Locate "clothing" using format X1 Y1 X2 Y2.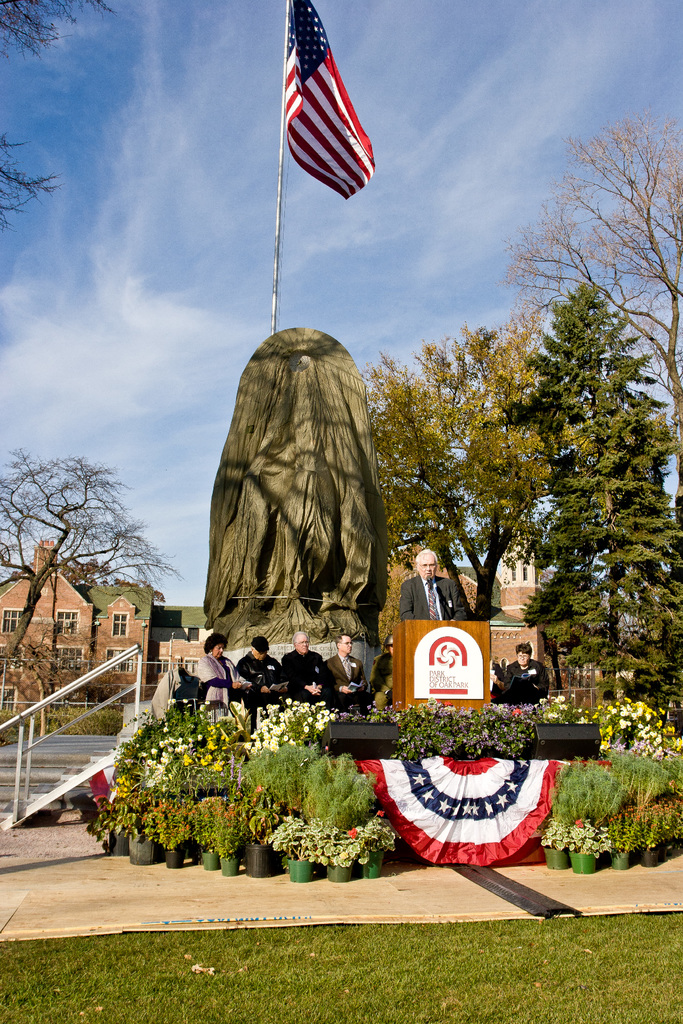
238 653 289 706.
